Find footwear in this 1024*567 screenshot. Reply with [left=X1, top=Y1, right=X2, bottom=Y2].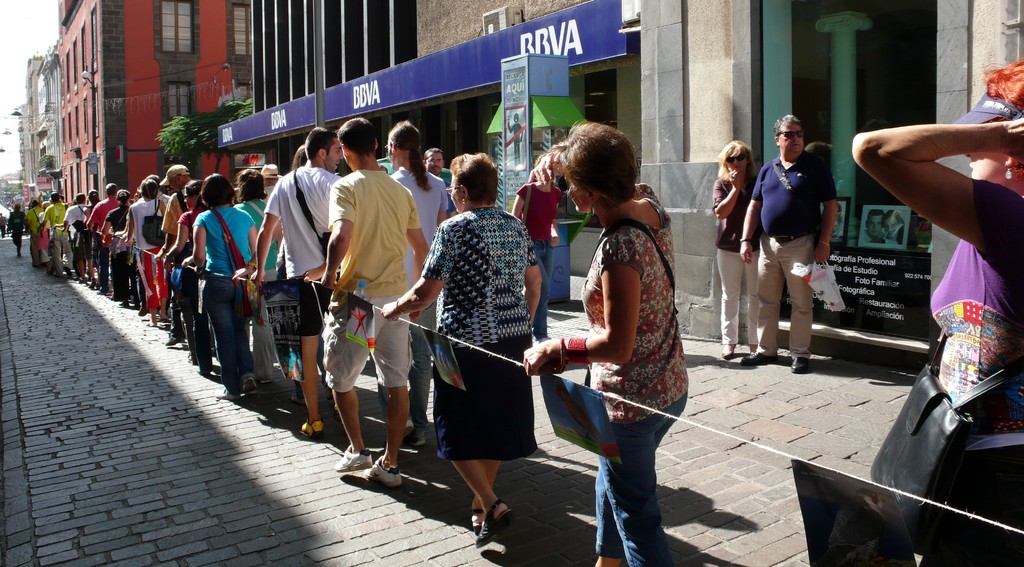
[left=406, top=431, right=428, bottom=448].
